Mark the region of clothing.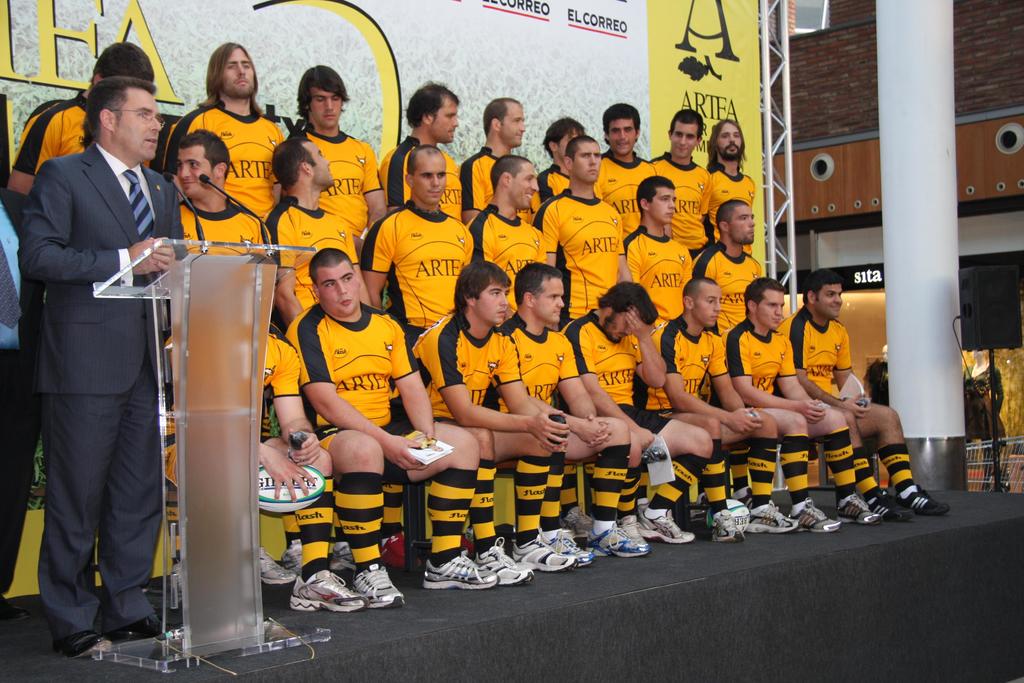
Region: [406,309,545,551].
